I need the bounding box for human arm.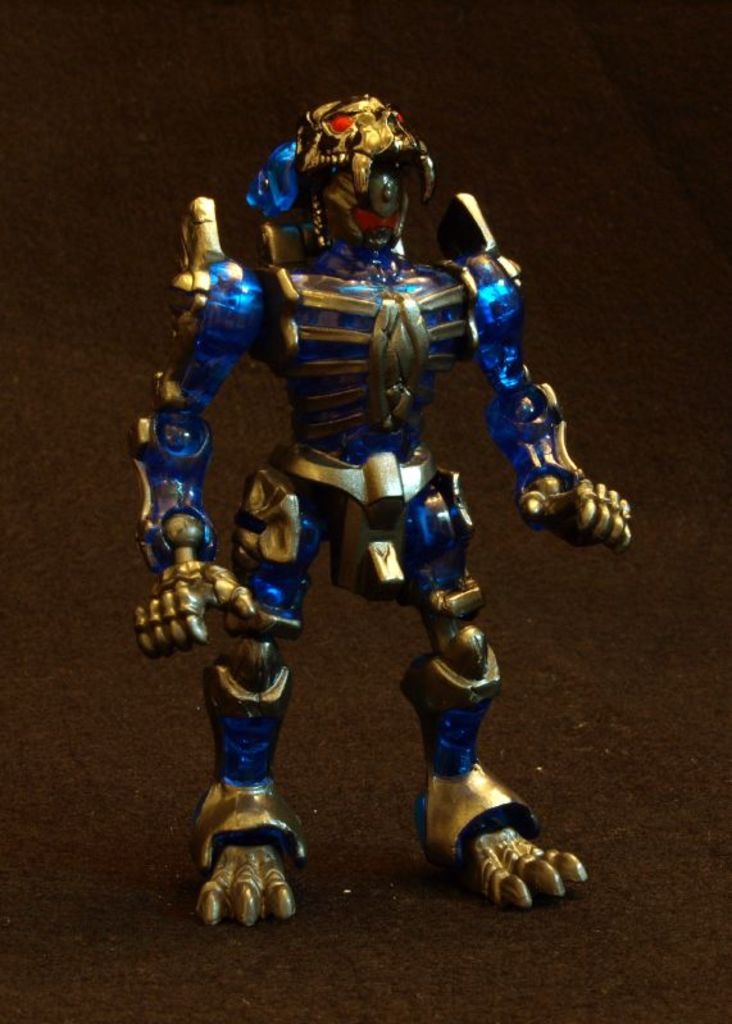
Here it is: 464, 233, 627, 547.
